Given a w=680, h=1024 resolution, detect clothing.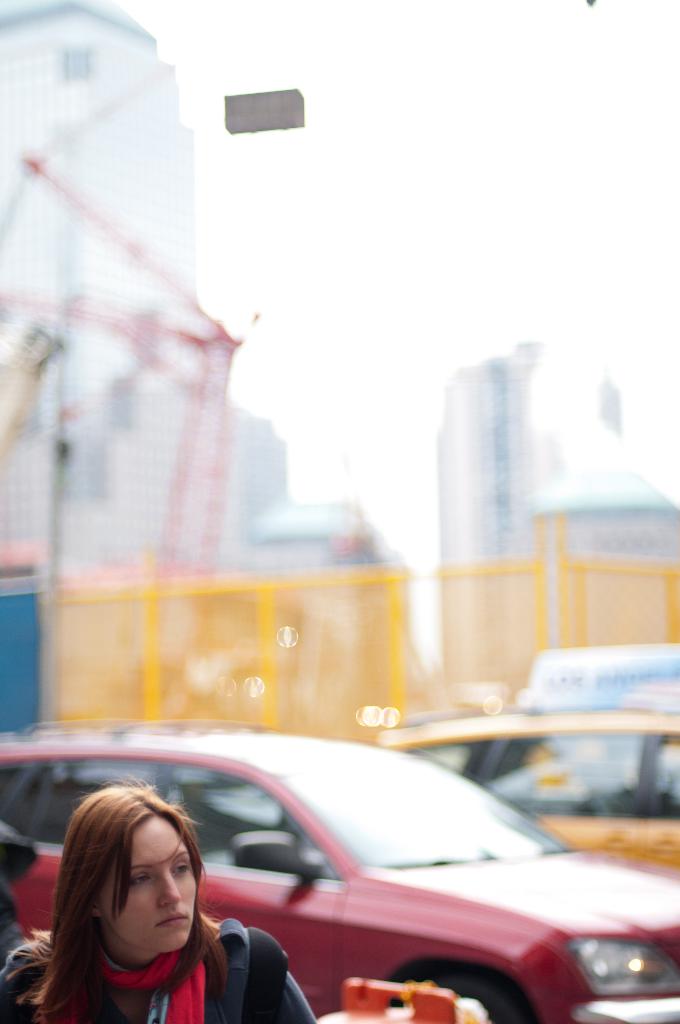
x1=0 y1=925 x2=314 y2=1023.
